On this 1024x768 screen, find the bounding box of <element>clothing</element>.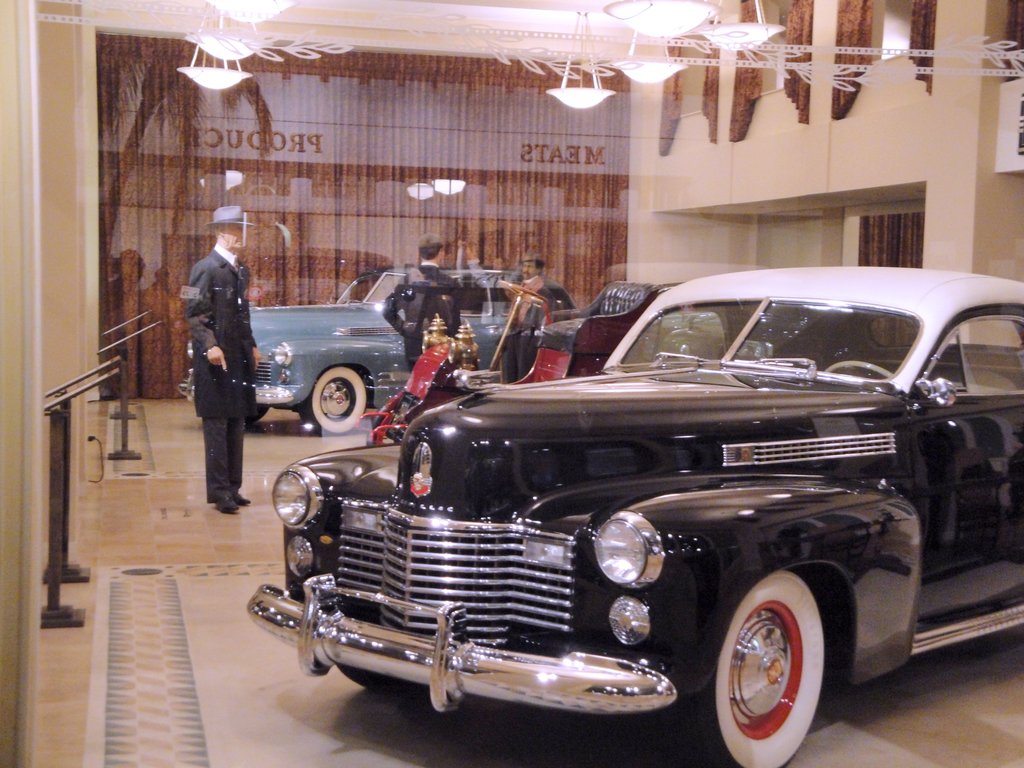
Bounding box: box(165, 197, 261, 499).
